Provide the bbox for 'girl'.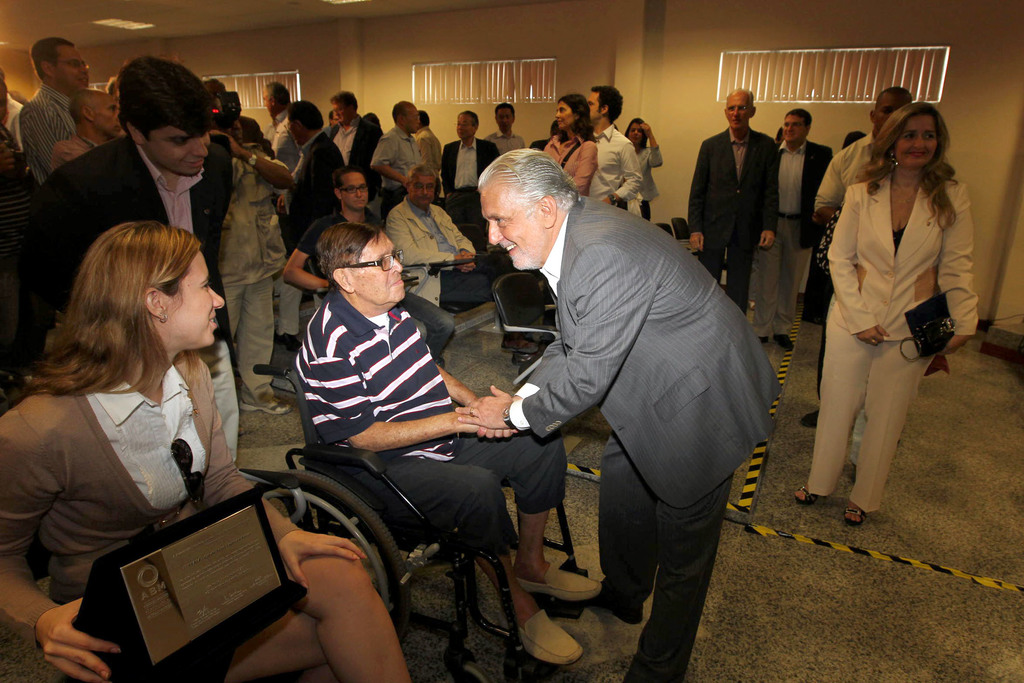
crop(0, 223, 413, 682).
